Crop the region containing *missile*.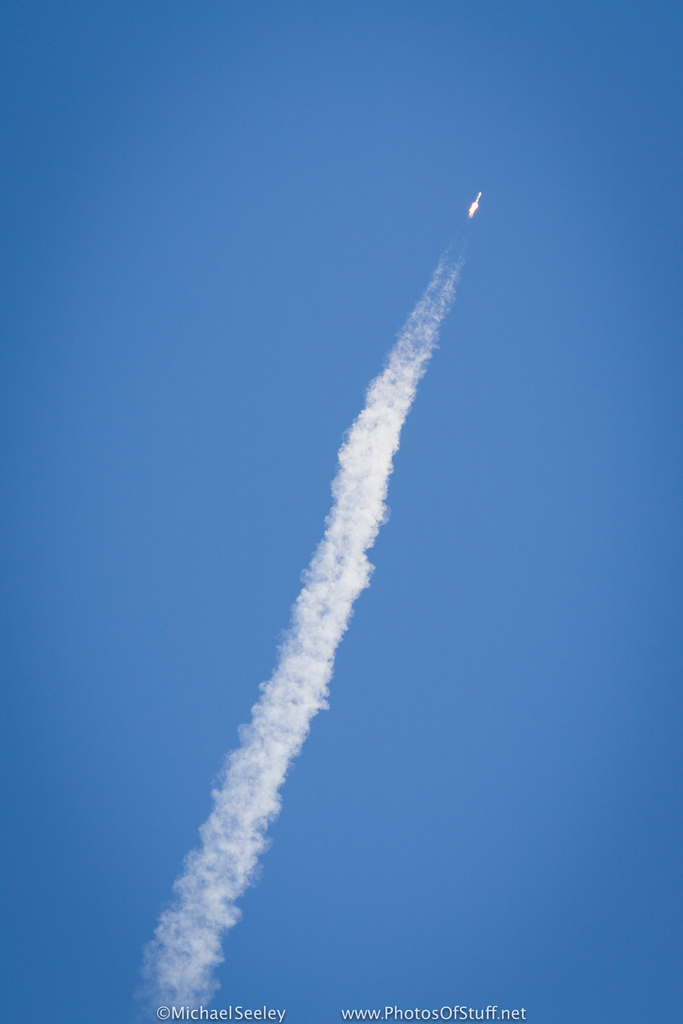
Crop region: [470, 185, 484, 210].
